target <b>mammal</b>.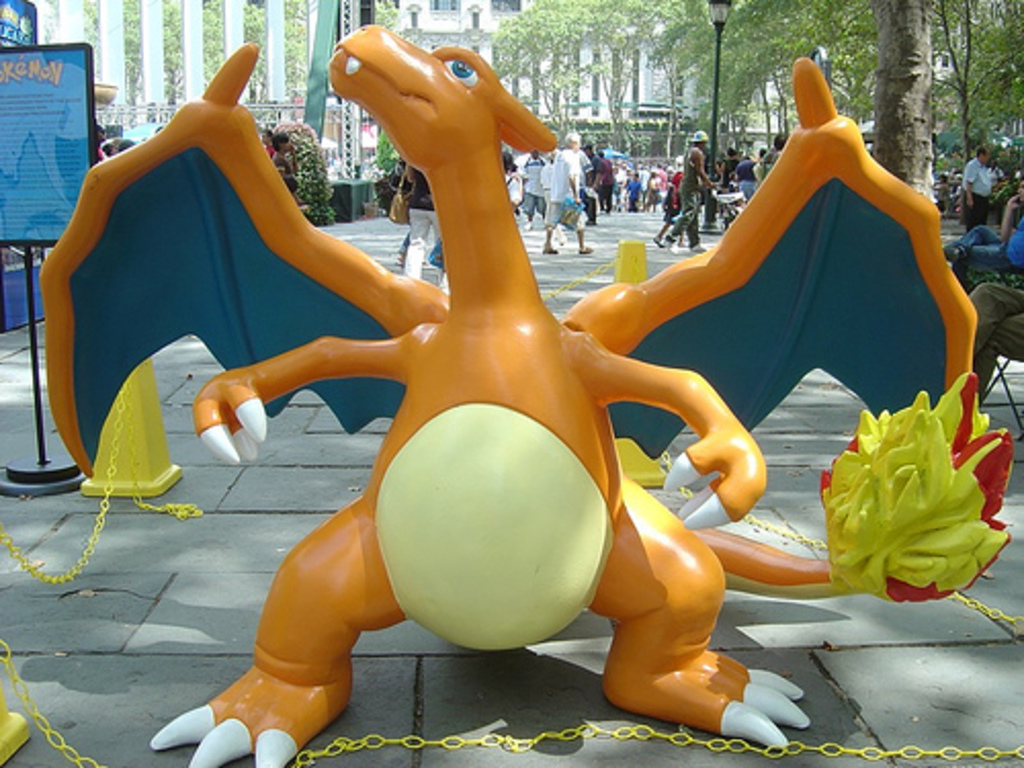
Target region: bbox=[268, 131, 305, 215].
